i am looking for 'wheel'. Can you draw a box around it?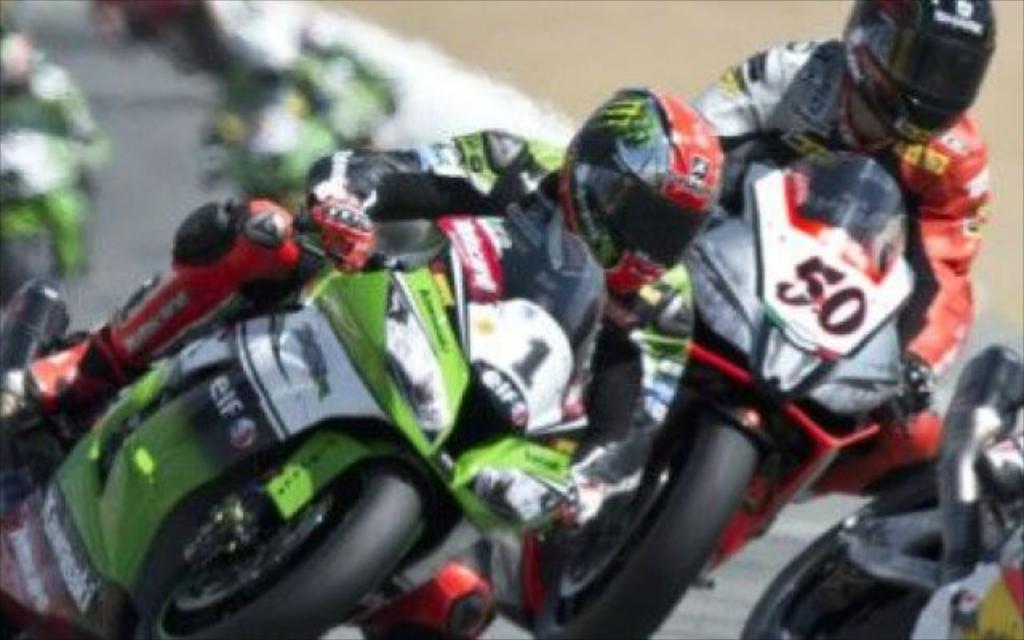
Sure, the bounding box is bbox=(538, 422, 755, 638).
